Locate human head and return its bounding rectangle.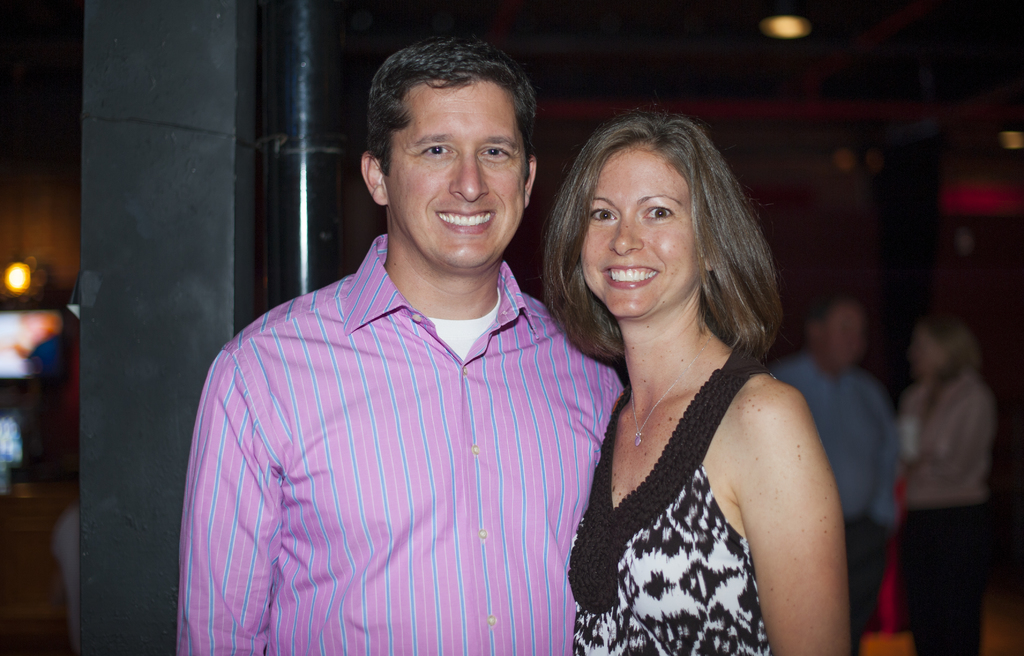
(left=364, top=32, right=555, bottom=248).
